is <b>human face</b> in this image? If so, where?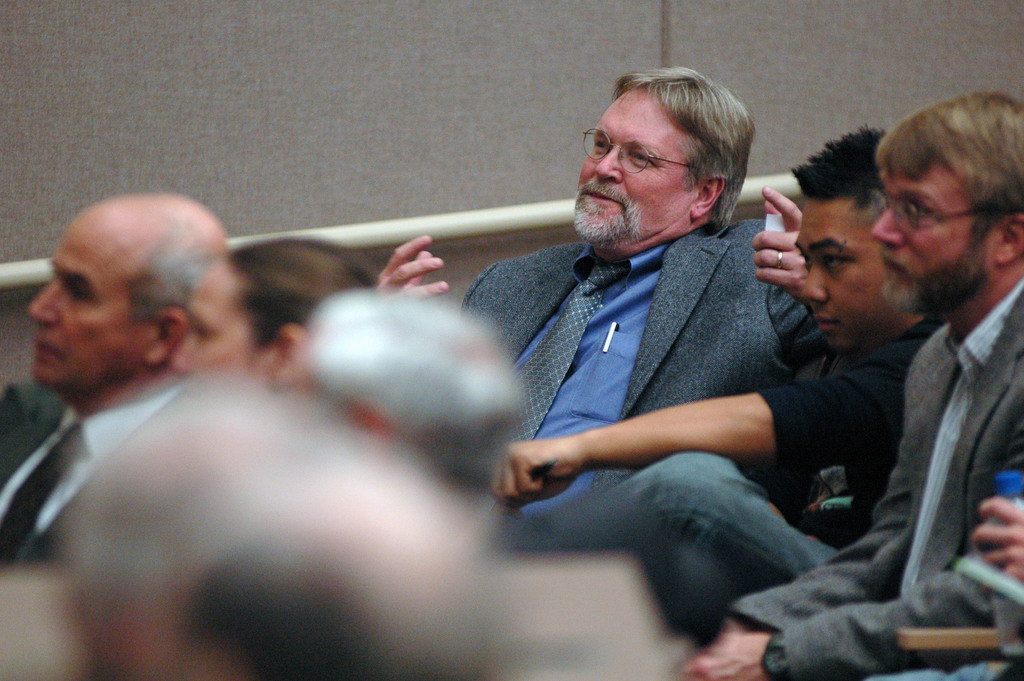
Yes, at crop(572, 89, 676, 240).
